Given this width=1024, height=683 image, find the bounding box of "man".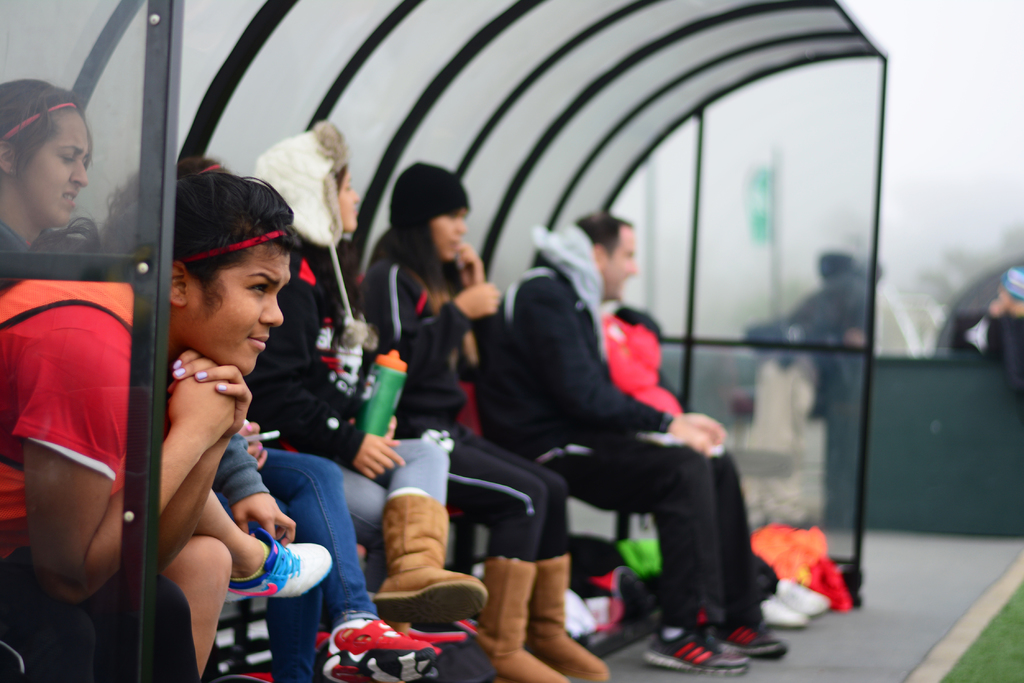
475, 223, 753, 631.
